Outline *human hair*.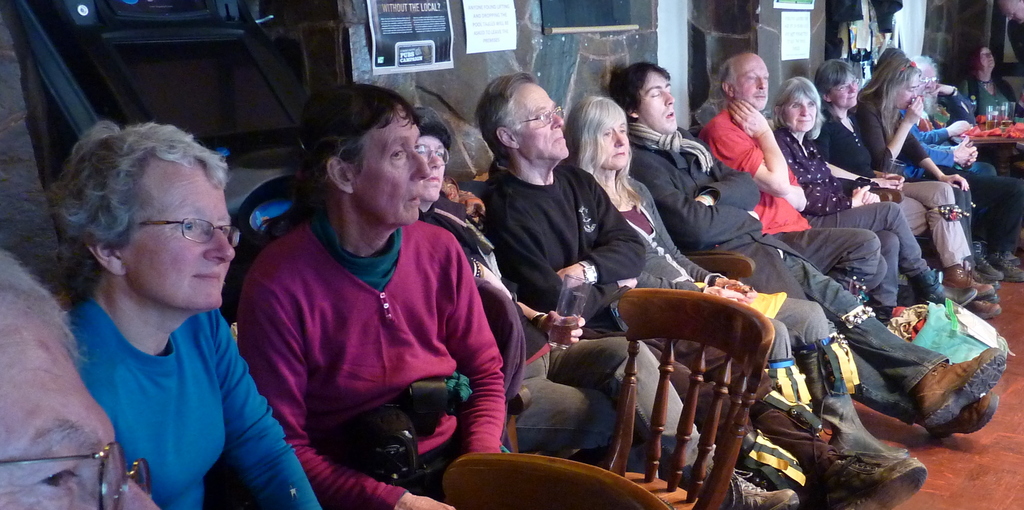
Outline: box(859, 49, 916, 146).
